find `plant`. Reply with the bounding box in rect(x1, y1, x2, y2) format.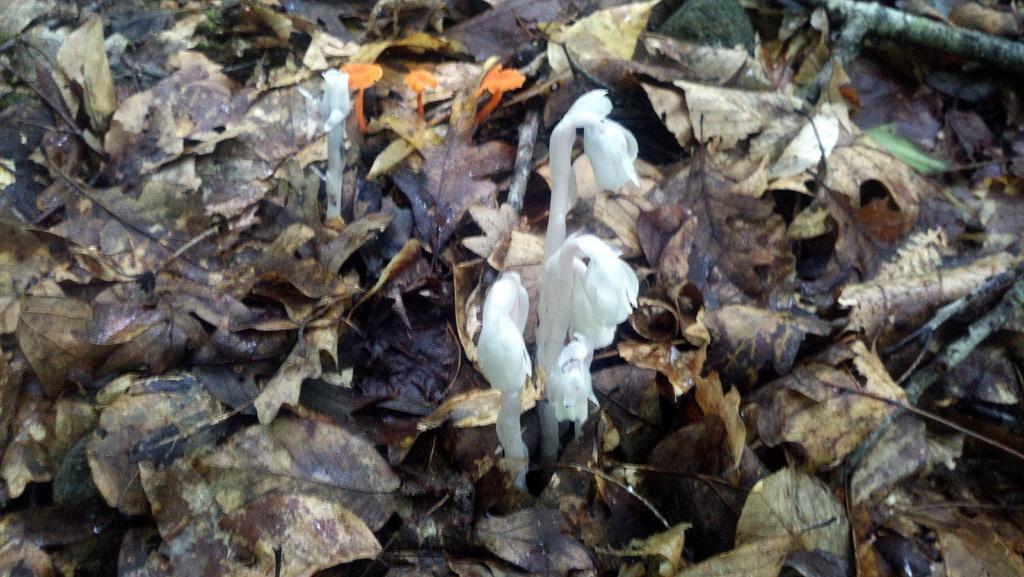
rect(318, 69, 355, 215).
